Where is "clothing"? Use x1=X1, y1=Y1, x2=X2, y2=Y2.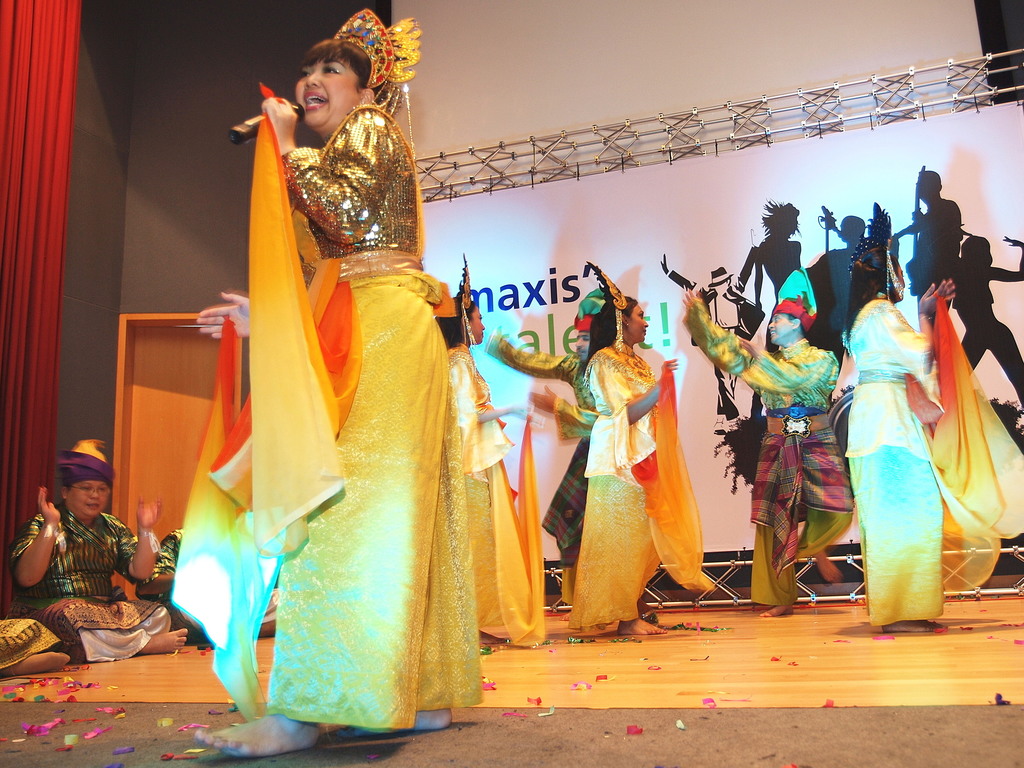
x1=812, y1=291, x2=1023, y2=641.
